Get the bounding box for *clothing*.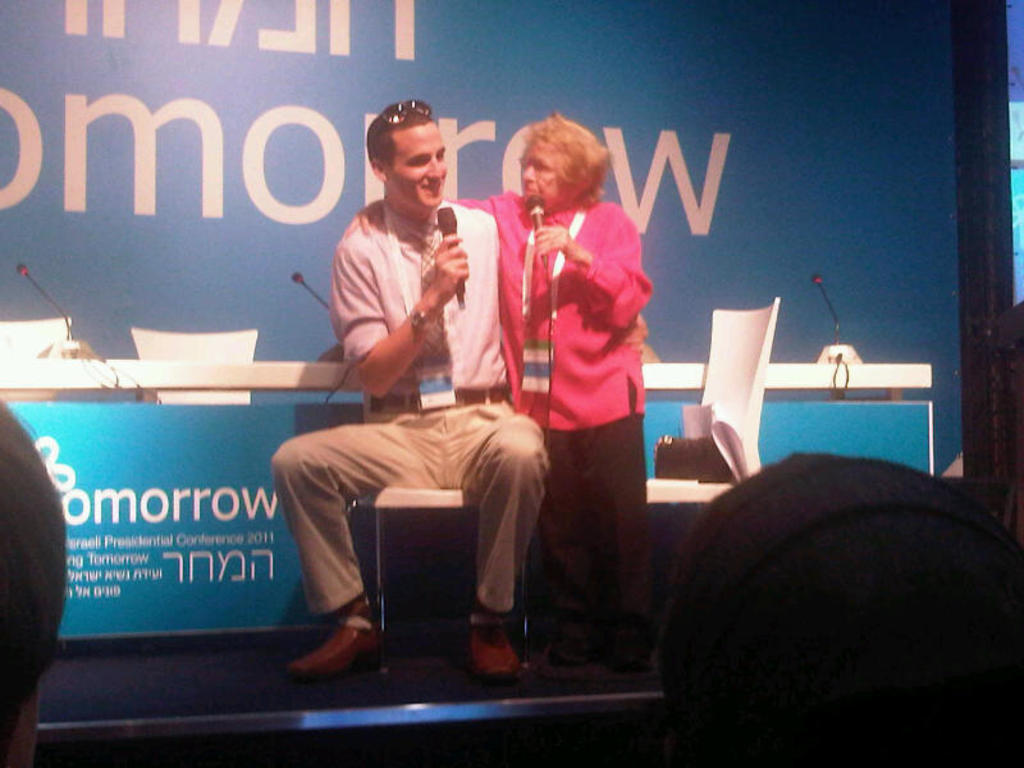
x1=507 y1=166 x2=655 y2=544.
